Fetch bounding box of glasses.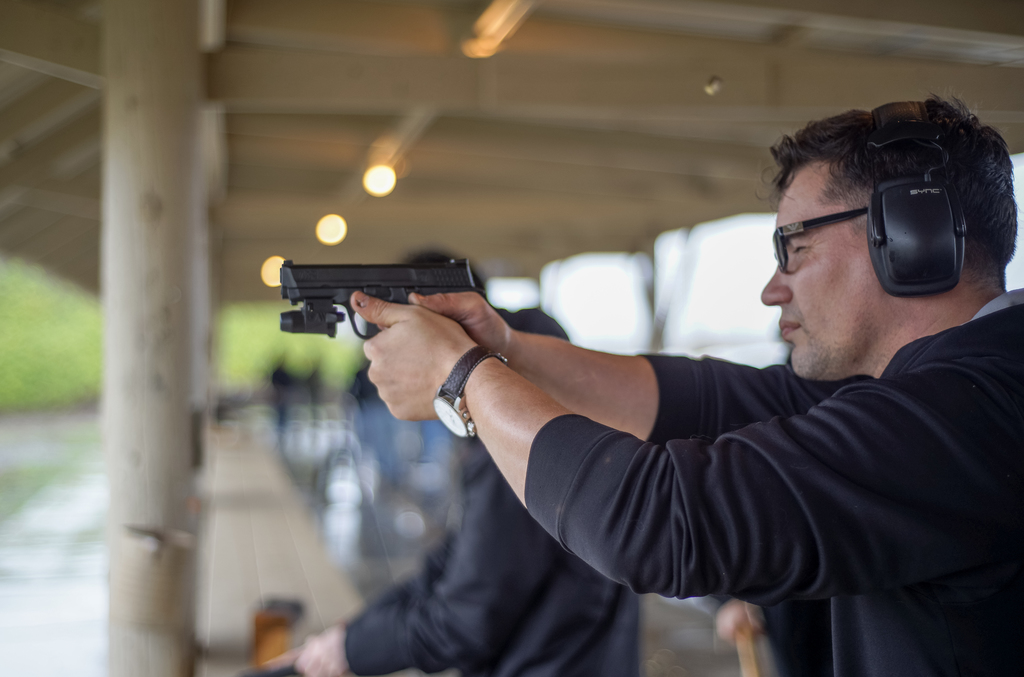
Bbox: BBox(775, 191, 898, 263).
